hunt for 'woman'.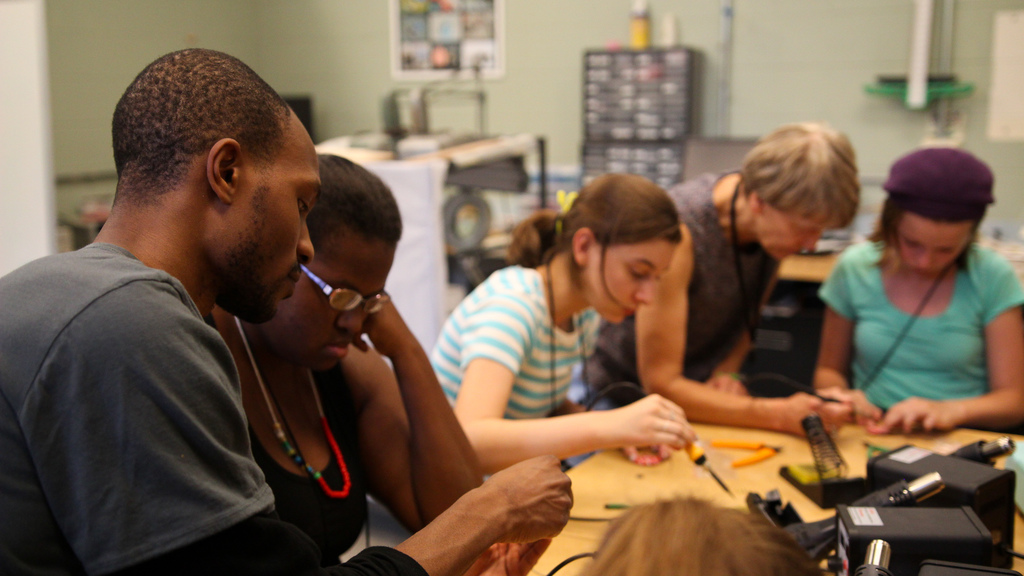
Hunted down at select_region(577, 129, 865, 443).
